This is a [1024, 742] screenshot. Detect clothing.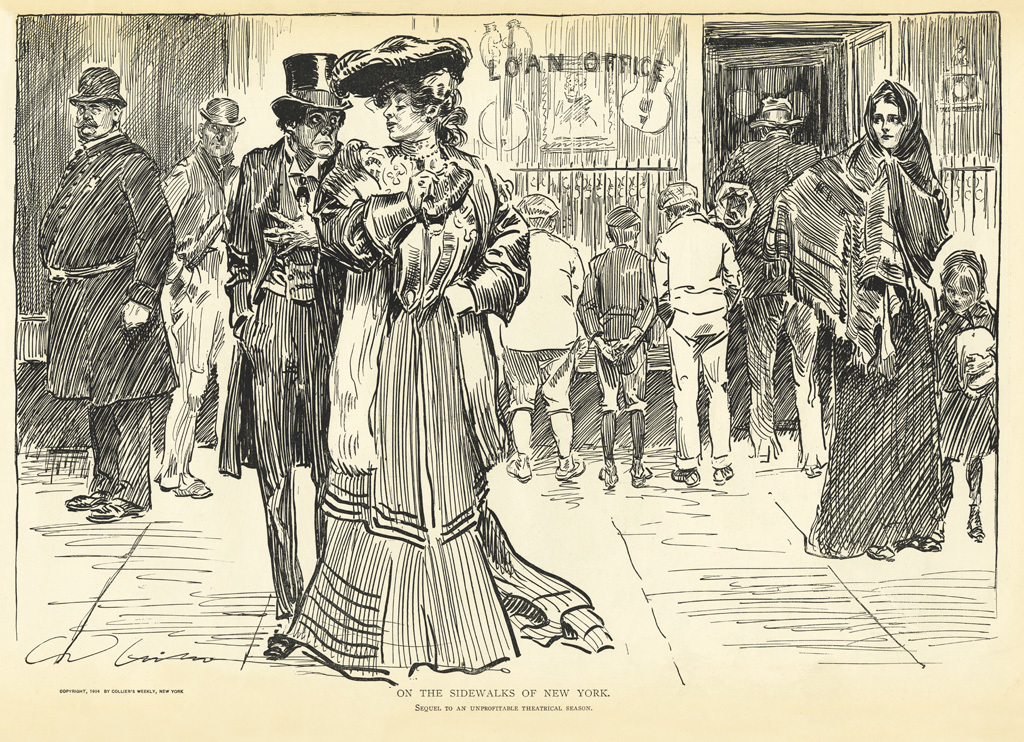
(left=161, top=146, right=245, bottom=489).
